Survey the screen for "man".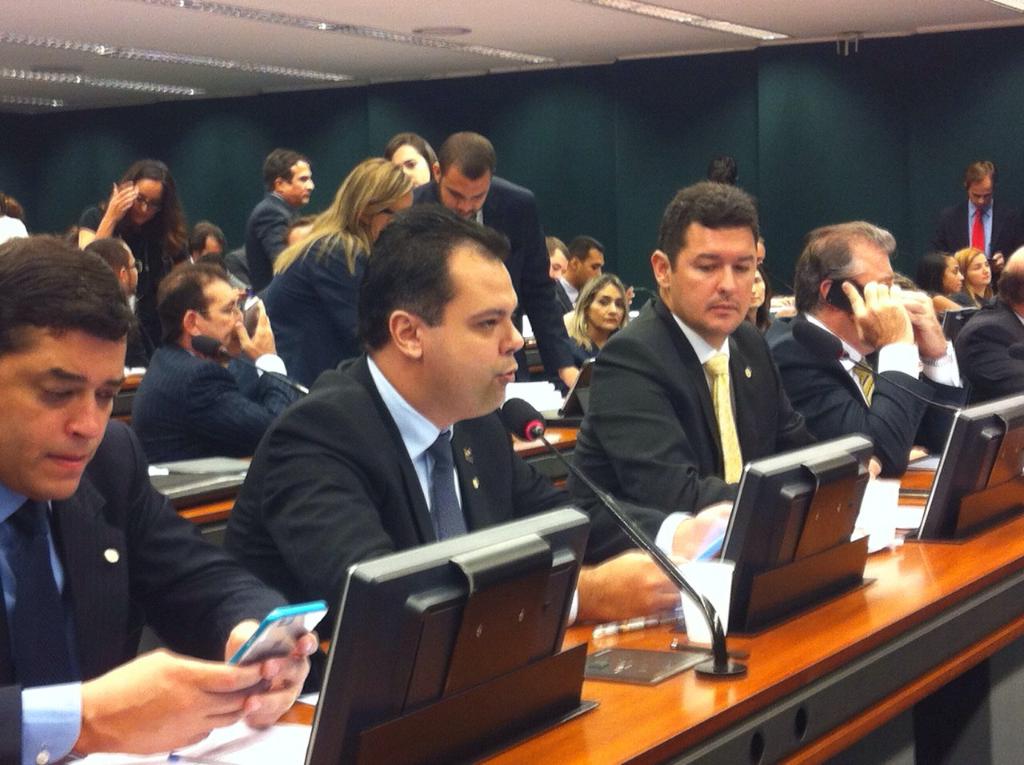
Survey found: bbox=[572, 174, 878, 569].
